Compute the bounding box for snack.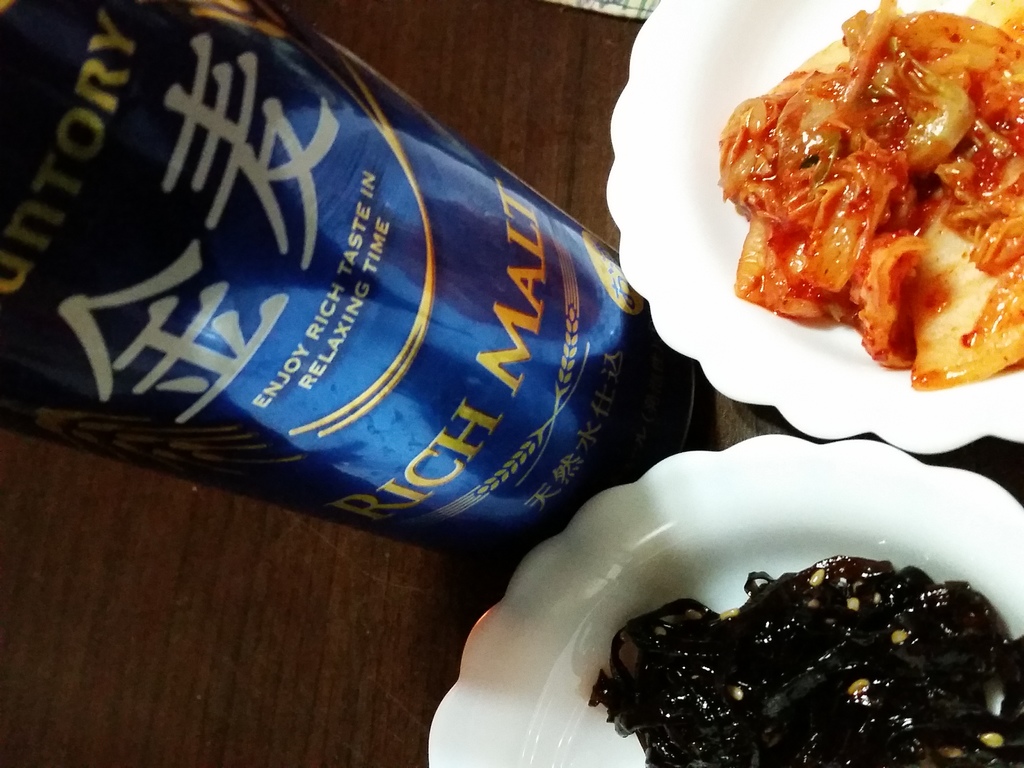
l=715, t=17, r=1009, b=422.
